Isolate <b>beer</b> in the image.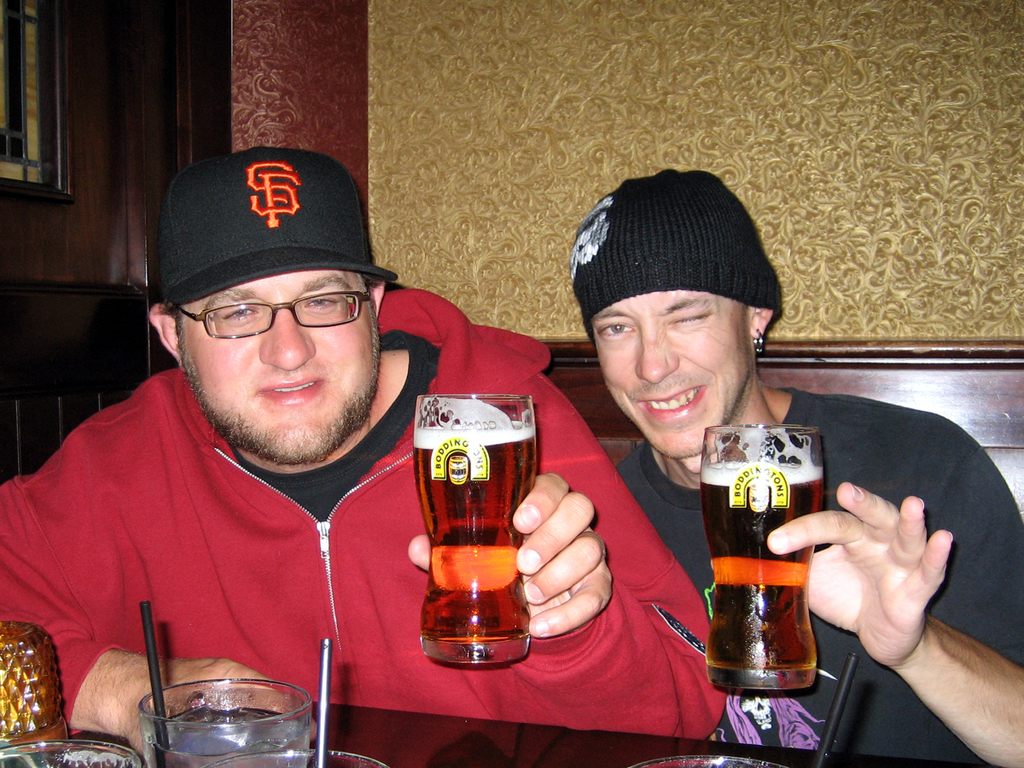
Isolated region: BBox(700, 467, 817, 686).
